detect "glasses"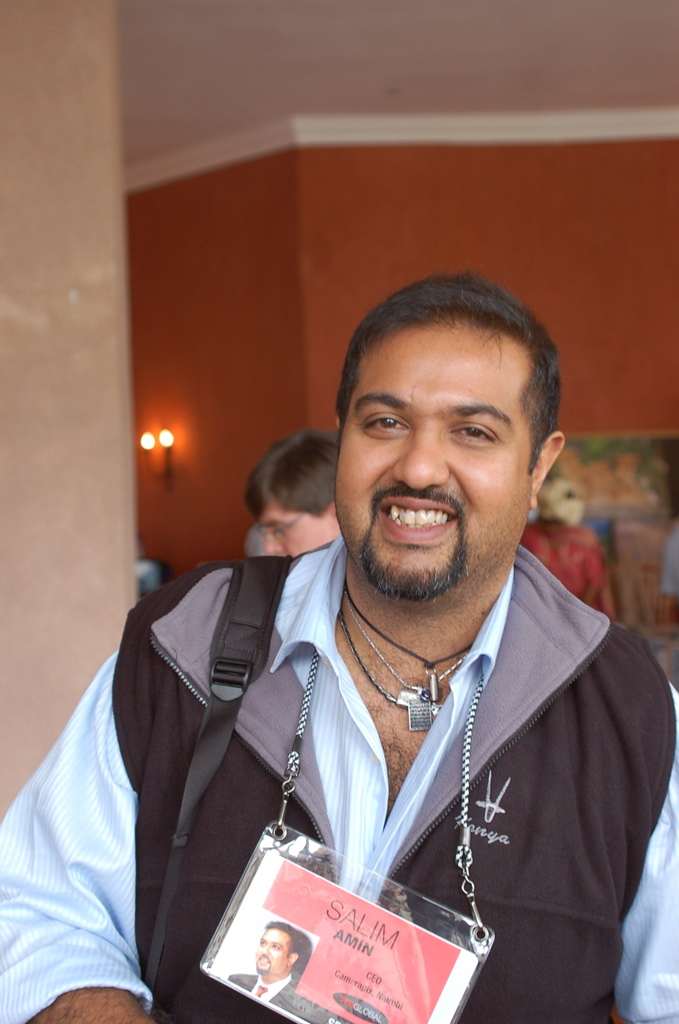
[left=256, top=512, right=304, bottom=545]
